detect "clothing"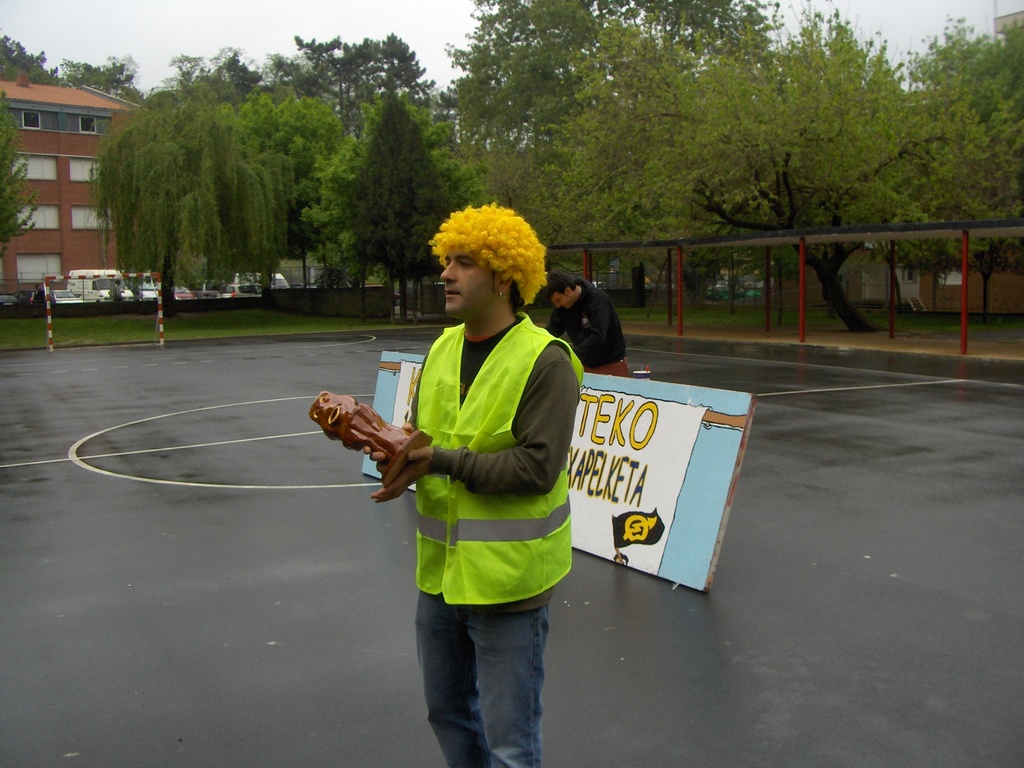
left=412, top=317, right=572, bottom=604
